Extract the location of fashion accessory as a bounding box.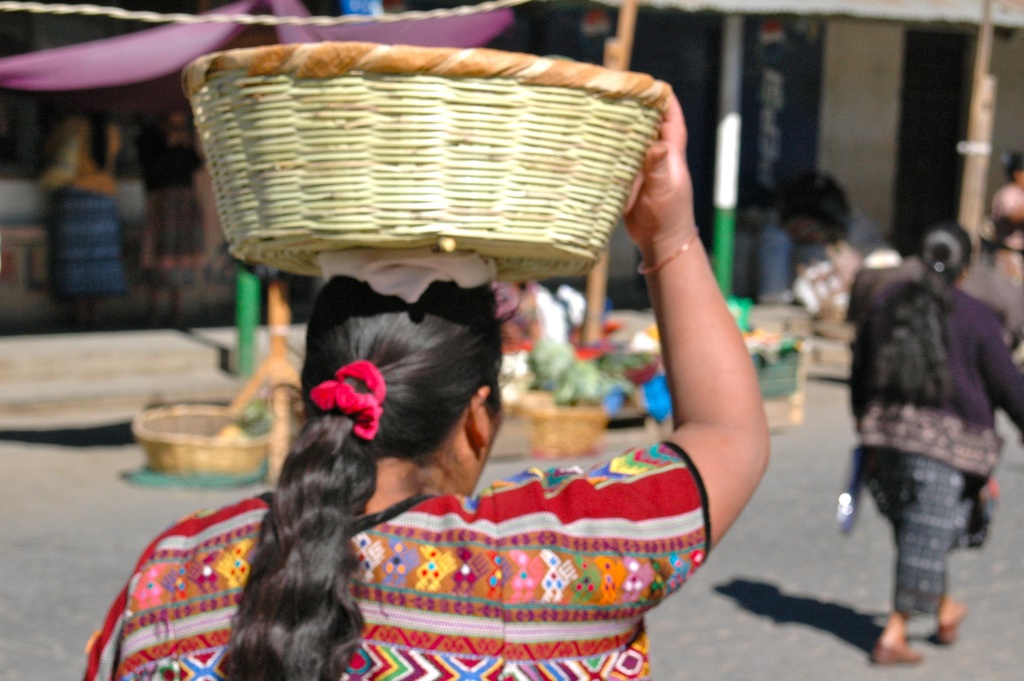
select_region(933, 611, 967, 644).
